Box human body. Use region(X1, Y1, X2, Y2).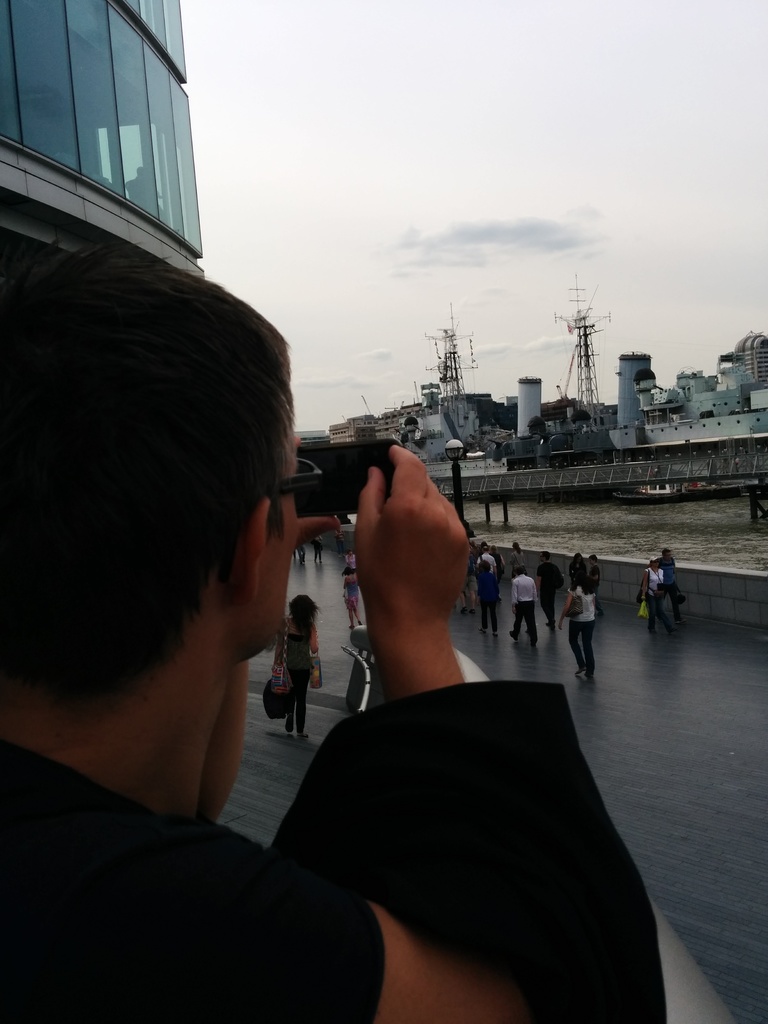
region(338, 560, 366, 632).
